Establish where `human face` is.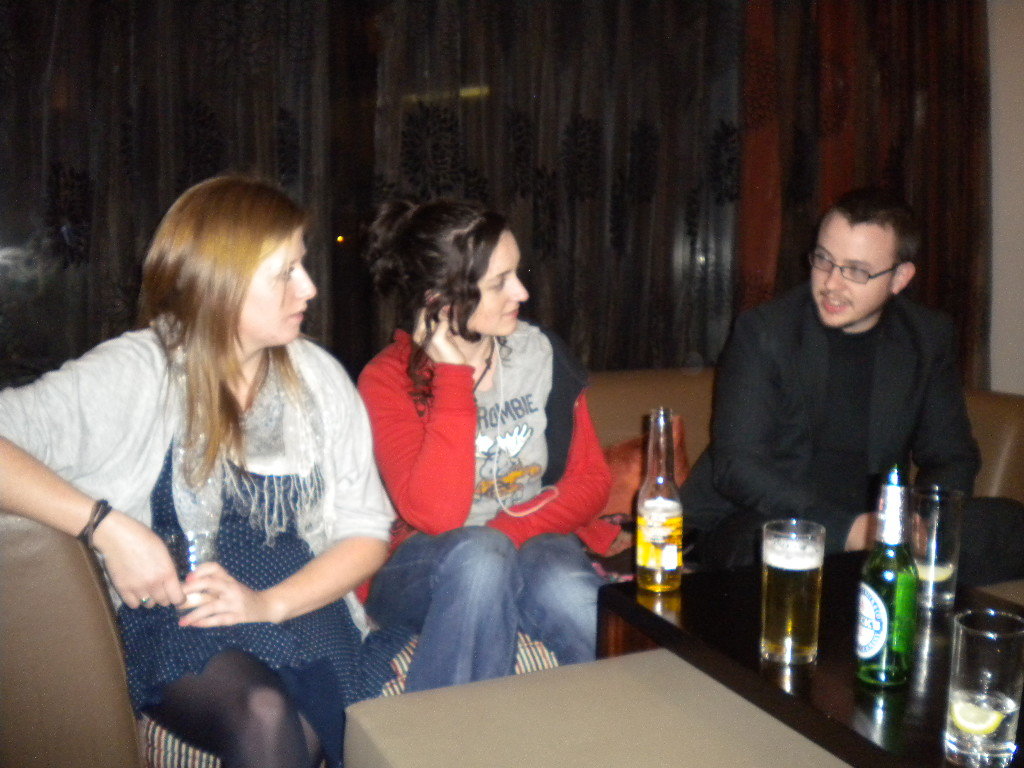
Established at (left=815, top=214, right=893, bottom=326).
